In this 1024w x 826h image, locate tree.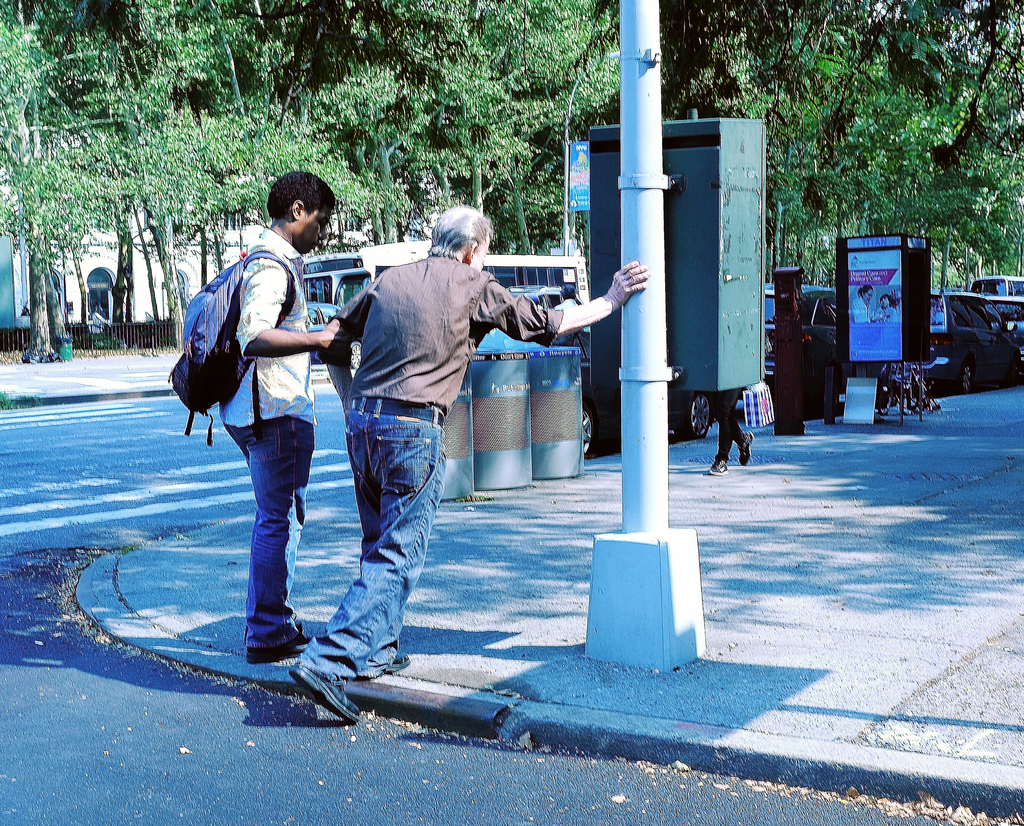
Bounding box: x1=101, y1=0, x2=237, y2=356.
